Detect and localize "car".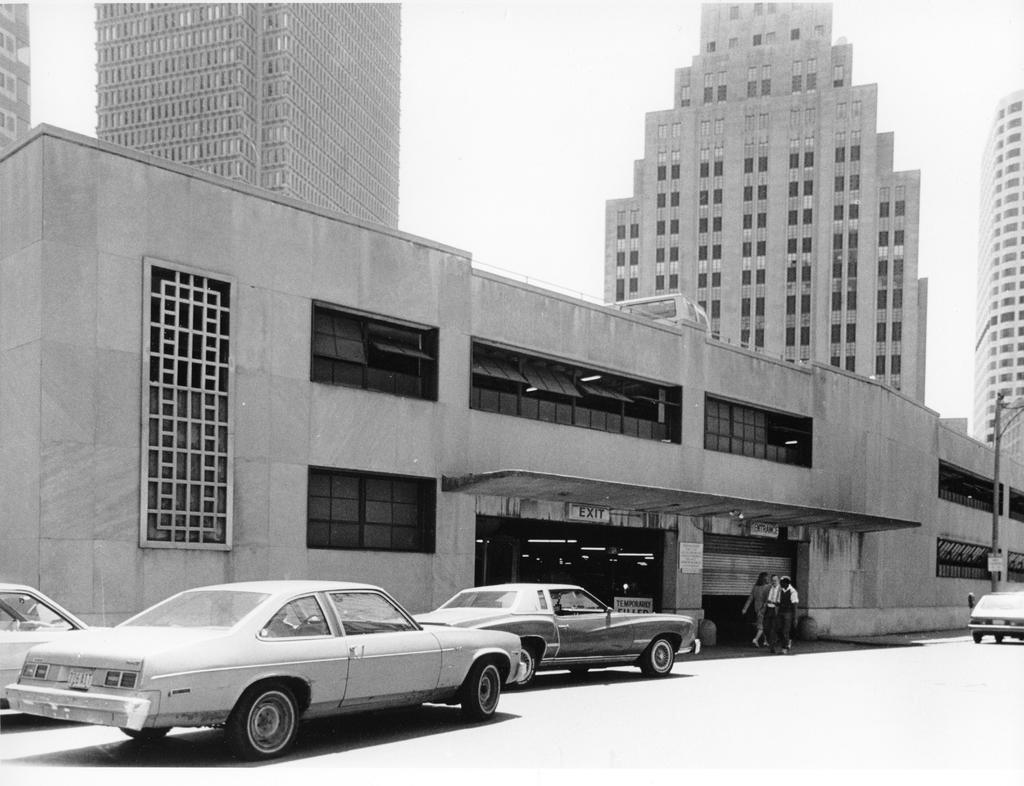
Localized at (x1=396, y1=582, x2=698, y2=686).
